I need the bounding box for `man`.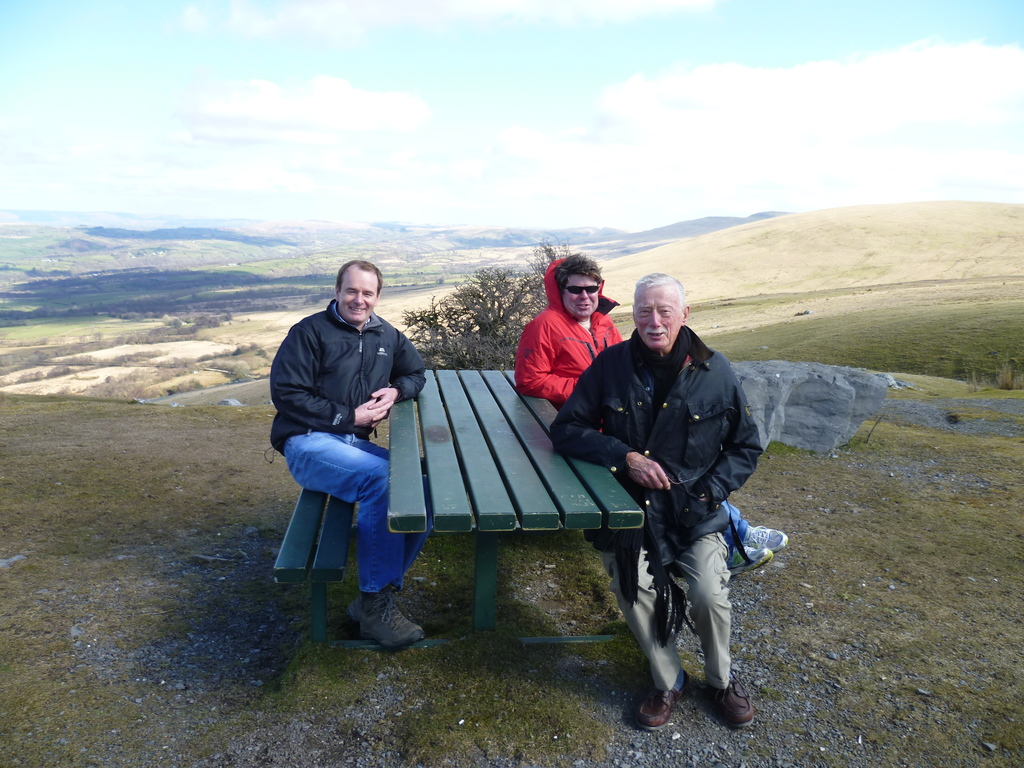
Here it is: region(504, 250, 789, 580).
